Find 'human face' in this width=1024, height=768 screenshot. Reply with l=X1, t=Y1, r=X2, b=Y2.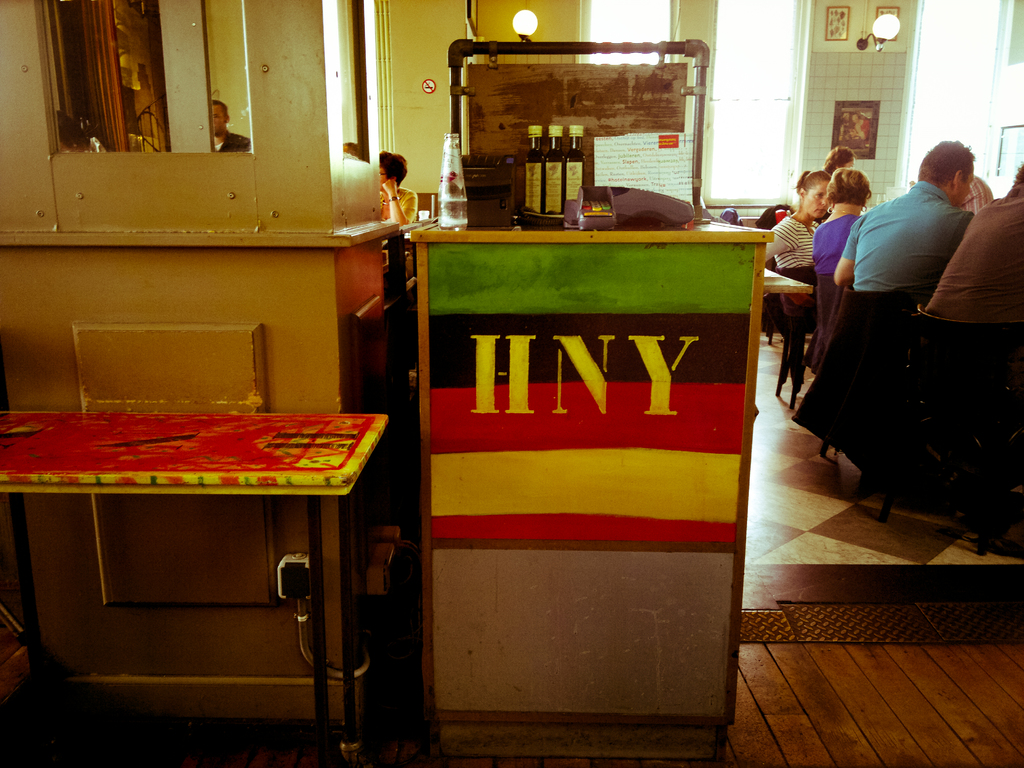
l=212, t=103, r=225, b=134.
